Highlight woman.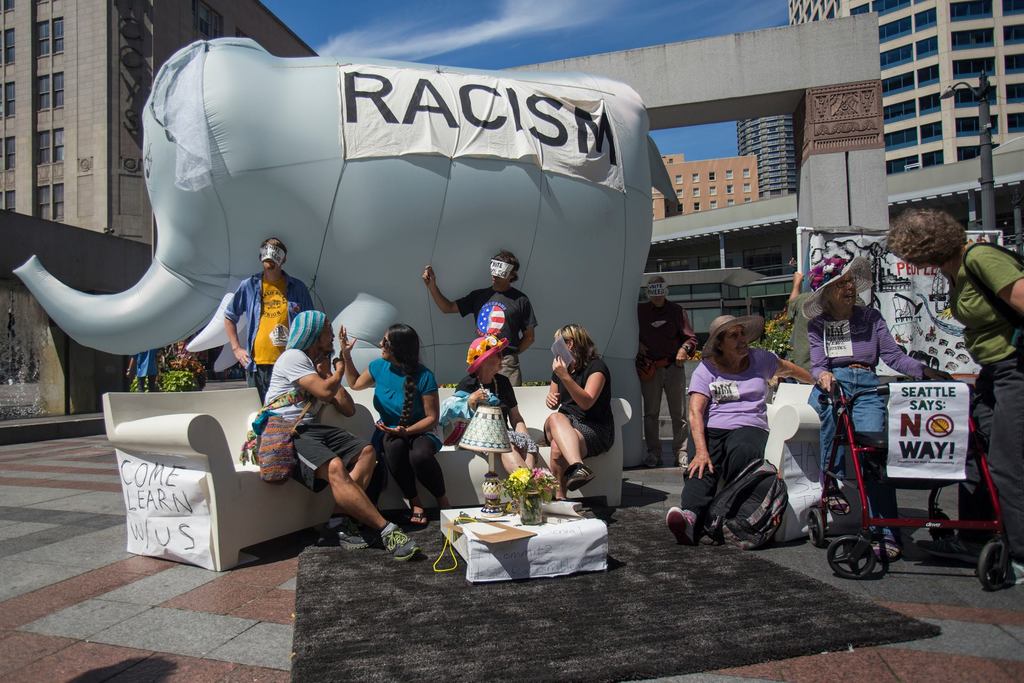
Highlighted region: <box>534,323,618,511</box>.
